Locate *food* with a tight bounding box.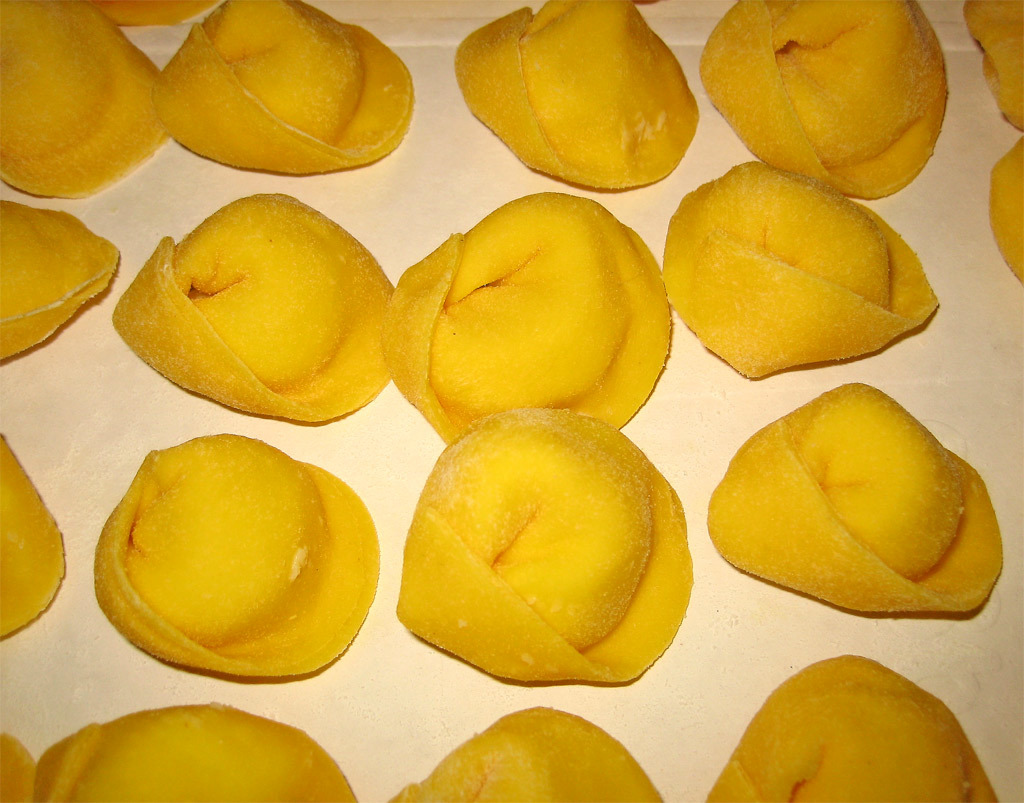
(0, 193, 119, 364).
